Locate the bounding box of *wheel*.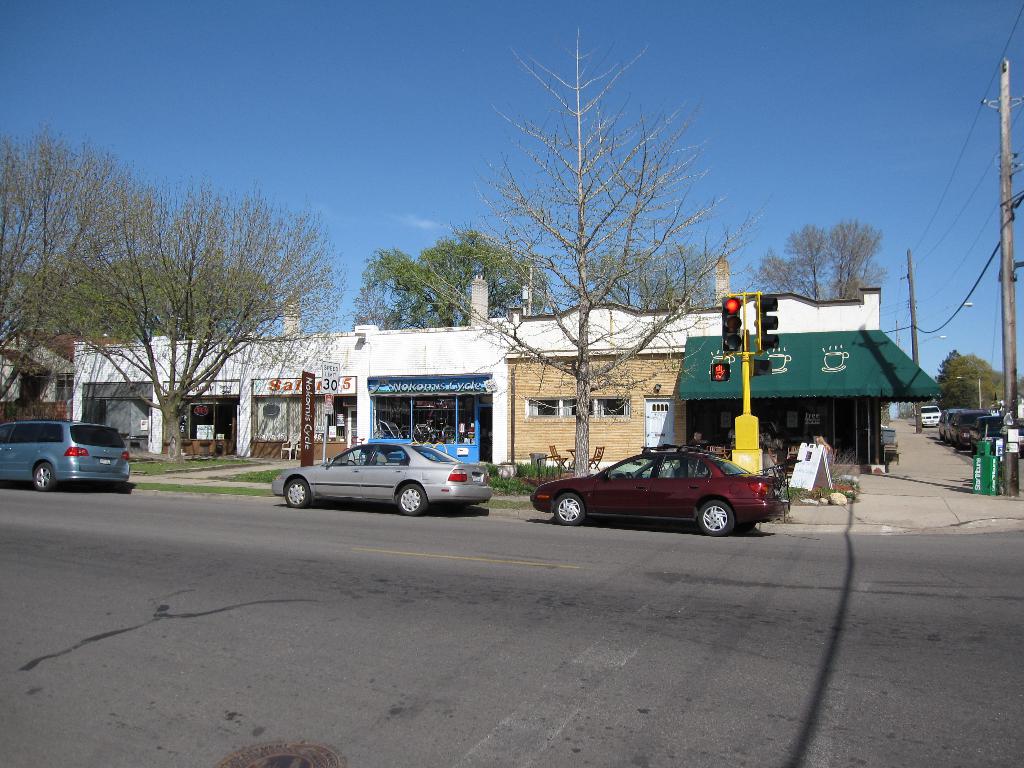
Bounding box: crop(396, 429, 412, 440).
